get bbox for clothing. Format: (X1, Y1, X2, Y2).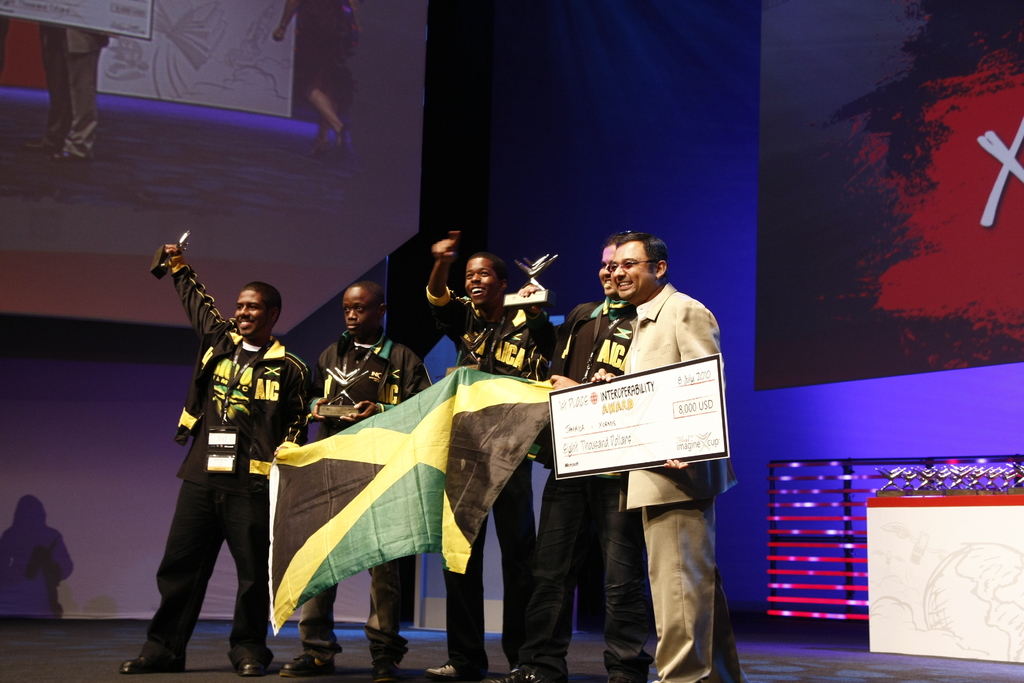
(525, 296, 657, 679).
